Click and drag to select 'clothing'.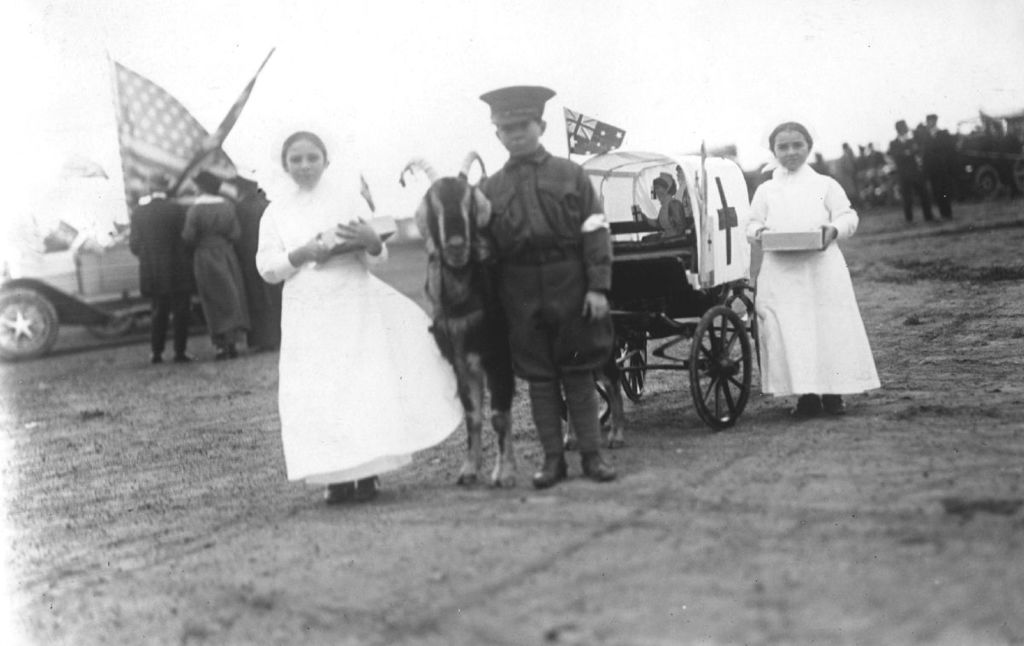
Selection: crop(230, 188, 272, 346).
